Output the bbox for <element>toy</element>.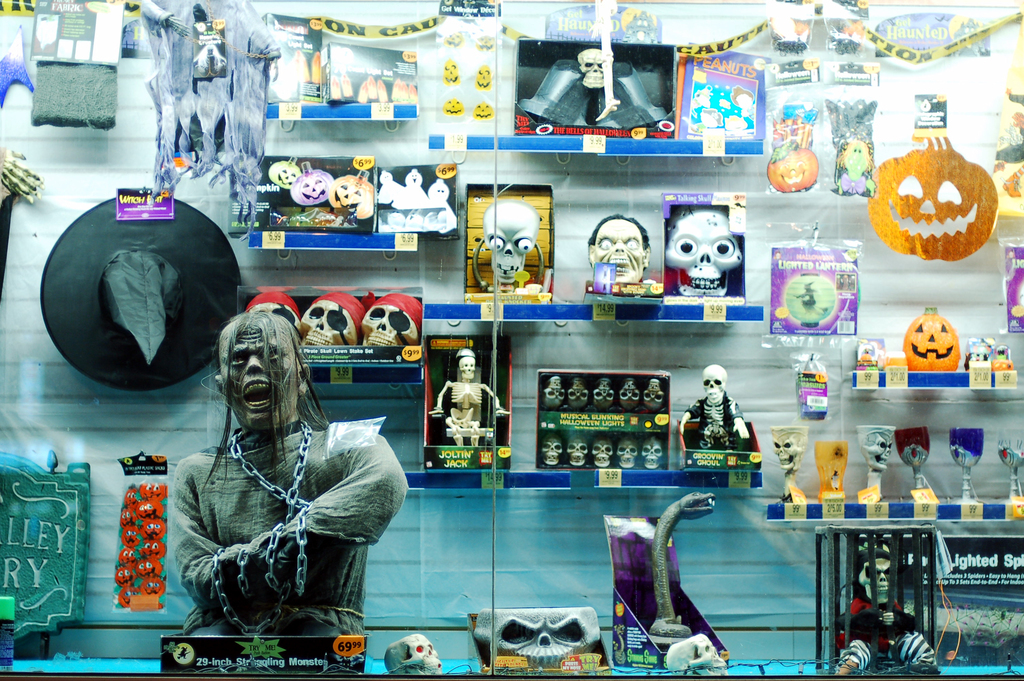
<bbox>991, 344, 1013, 373</bbox>.
